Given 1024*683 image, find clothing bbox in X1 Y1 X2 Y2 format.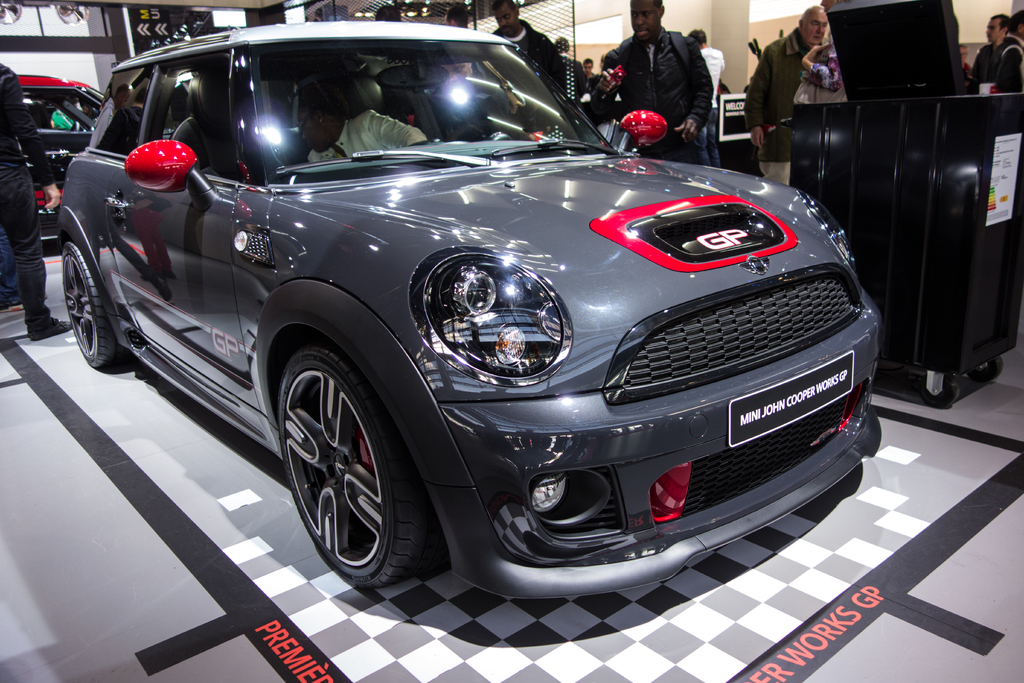
303 106 426 164.
